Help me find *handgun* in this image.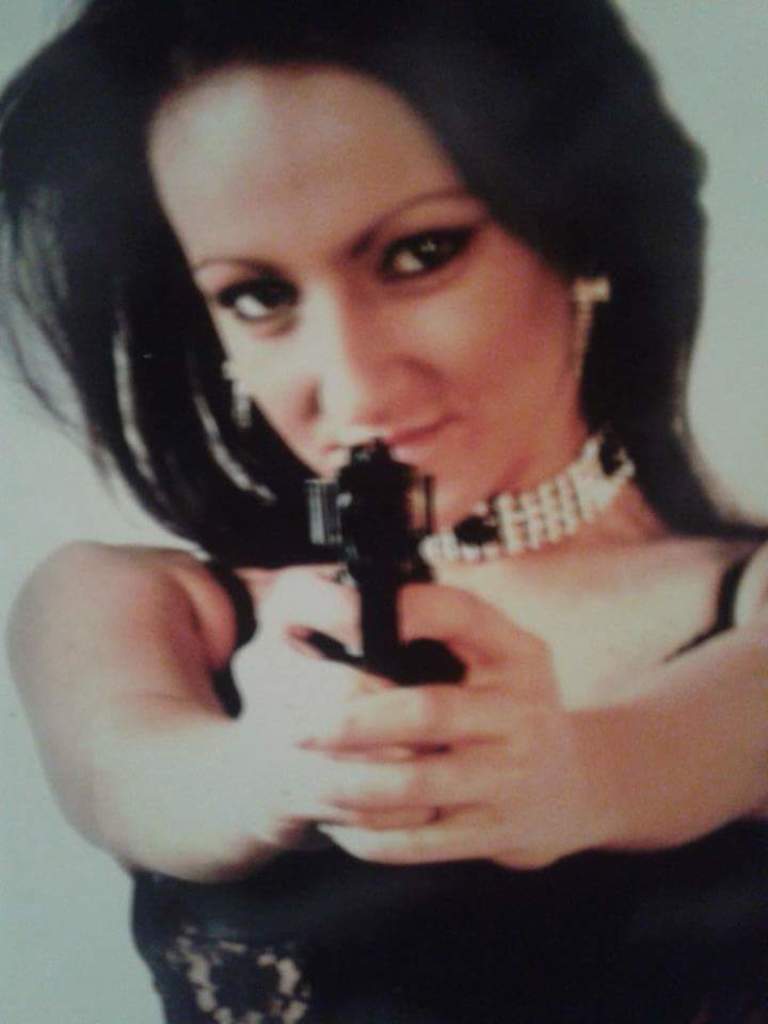
Found it: bbox=(305, 433, 461, 685).
